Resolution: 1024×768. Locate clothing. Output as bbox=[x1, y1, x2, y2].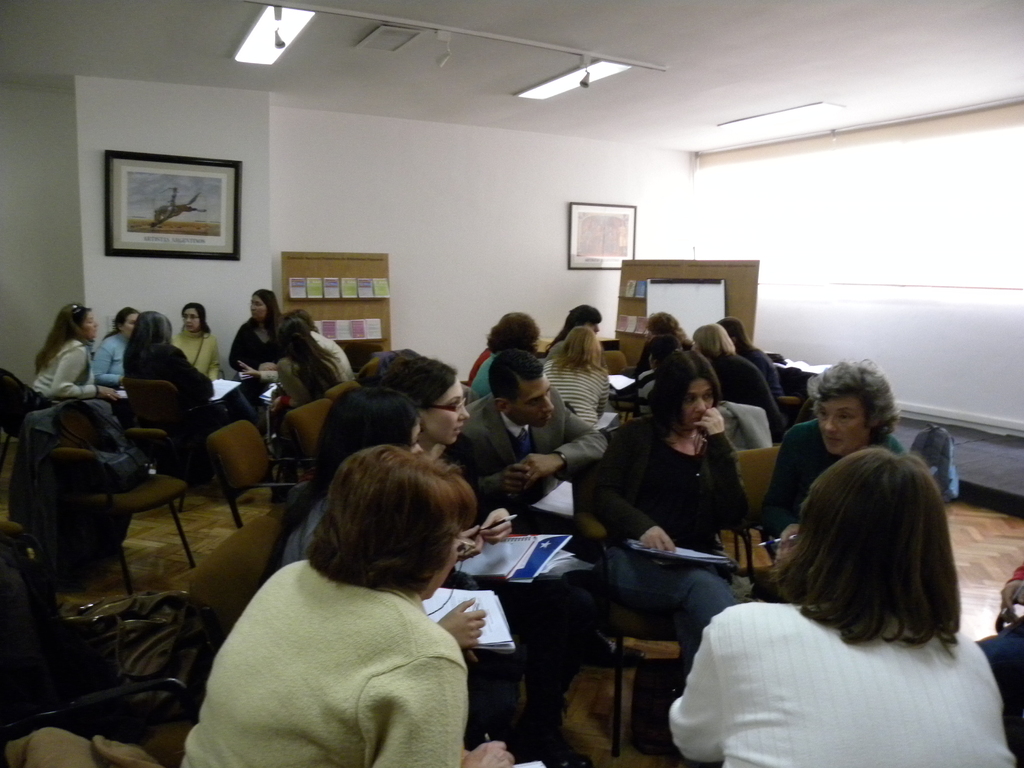
bbox=[260, 333, 356, 381].
